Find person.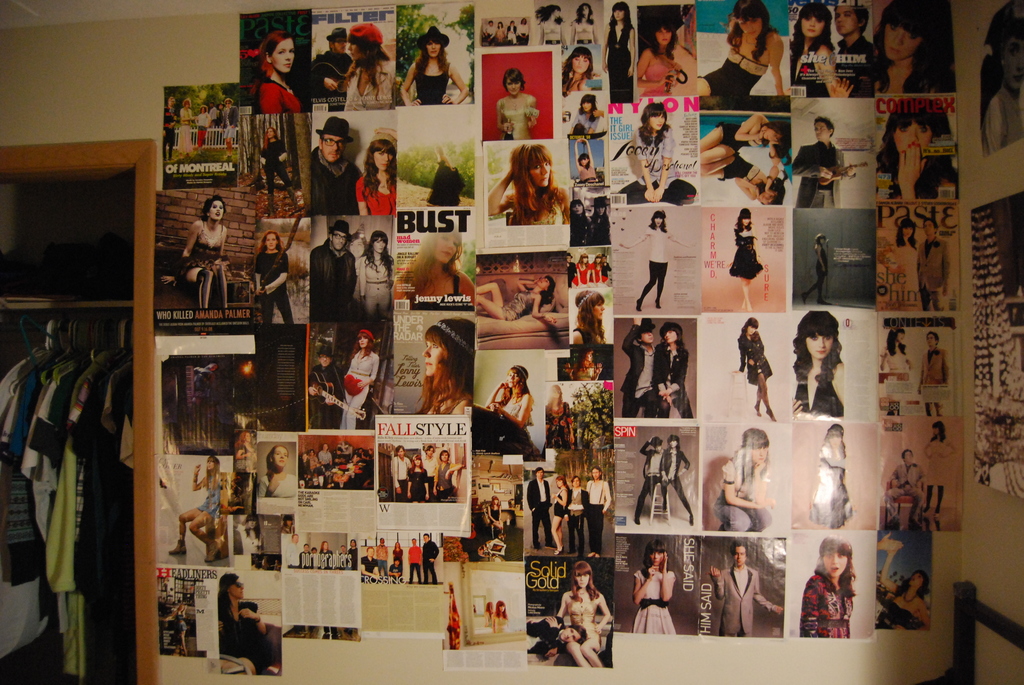
<box>801,535,849,644</box>.
